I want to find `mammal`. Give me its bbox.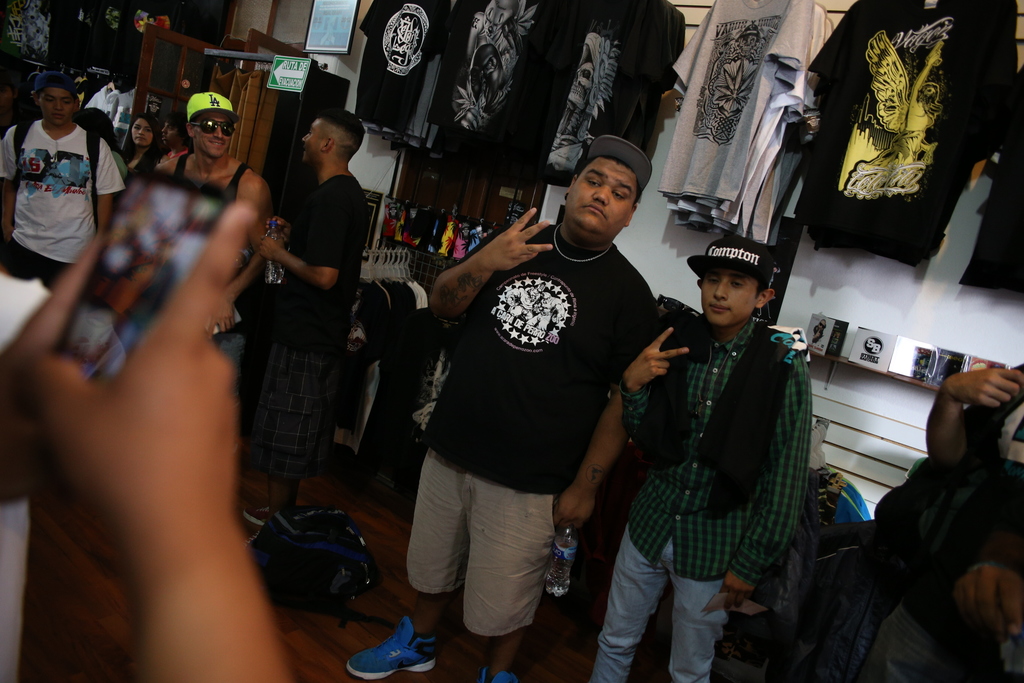
crop(124, 110, 166, 170).
